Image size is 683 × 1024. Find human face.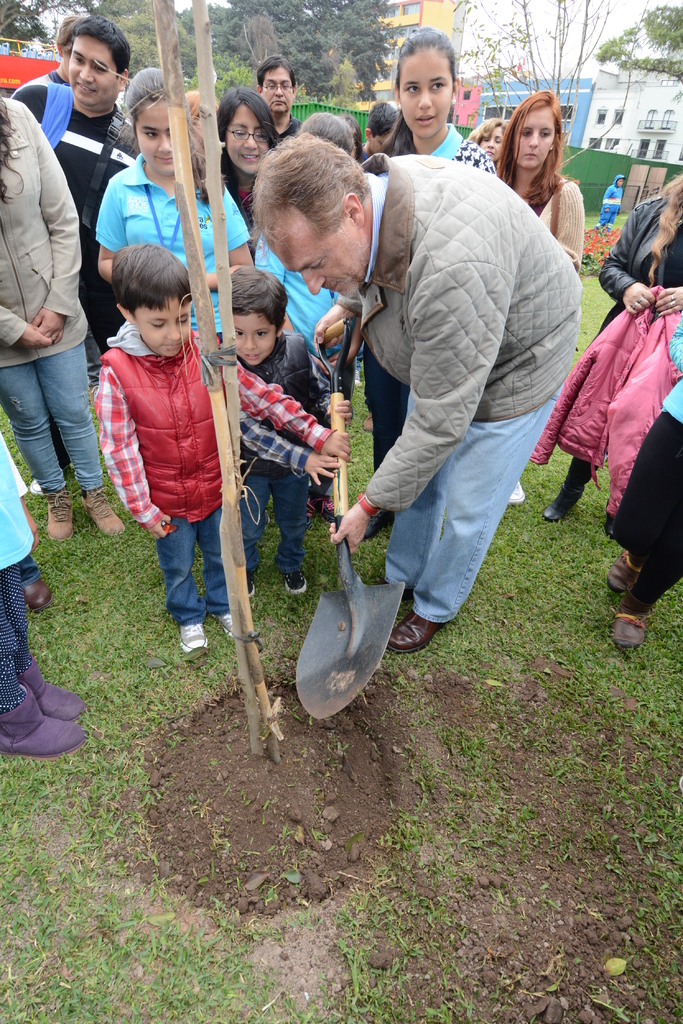
bbox=(476, 125, 500, 161).
